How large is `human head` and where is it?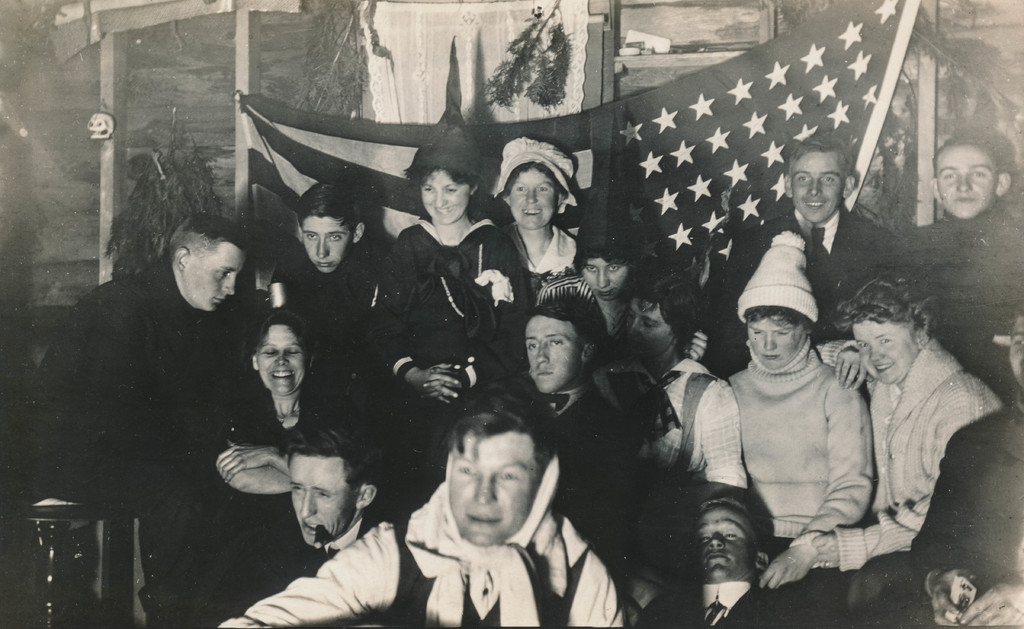
Bounding box: {"left": 249, "top": 307, "right": 320, "bottom": 396}.
